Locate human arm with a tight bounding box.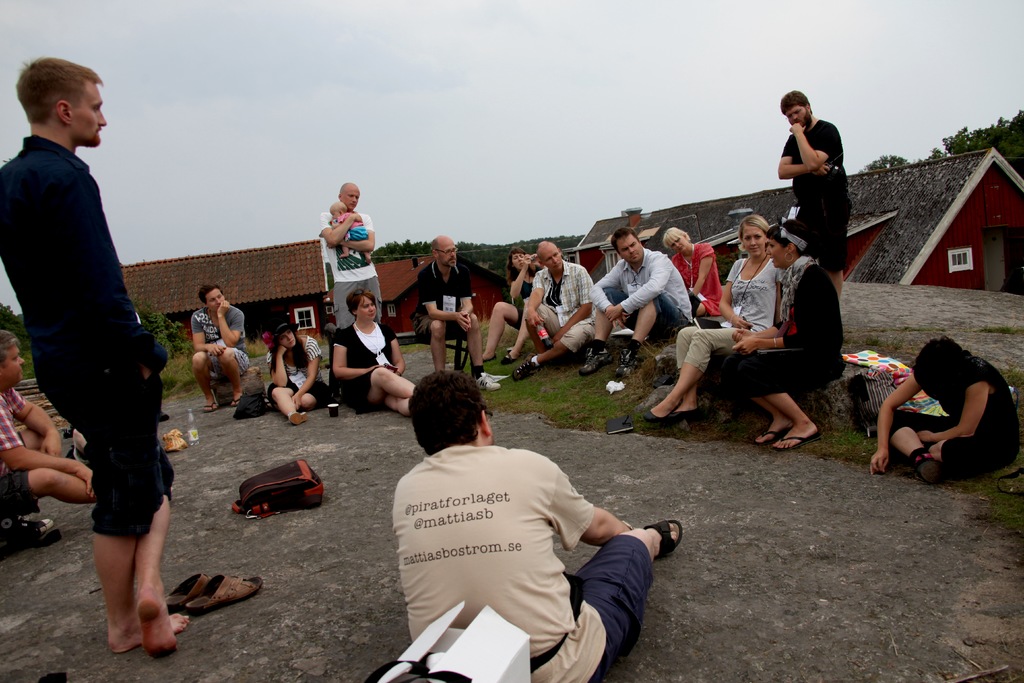
rect(63, 167, 171, 378).
